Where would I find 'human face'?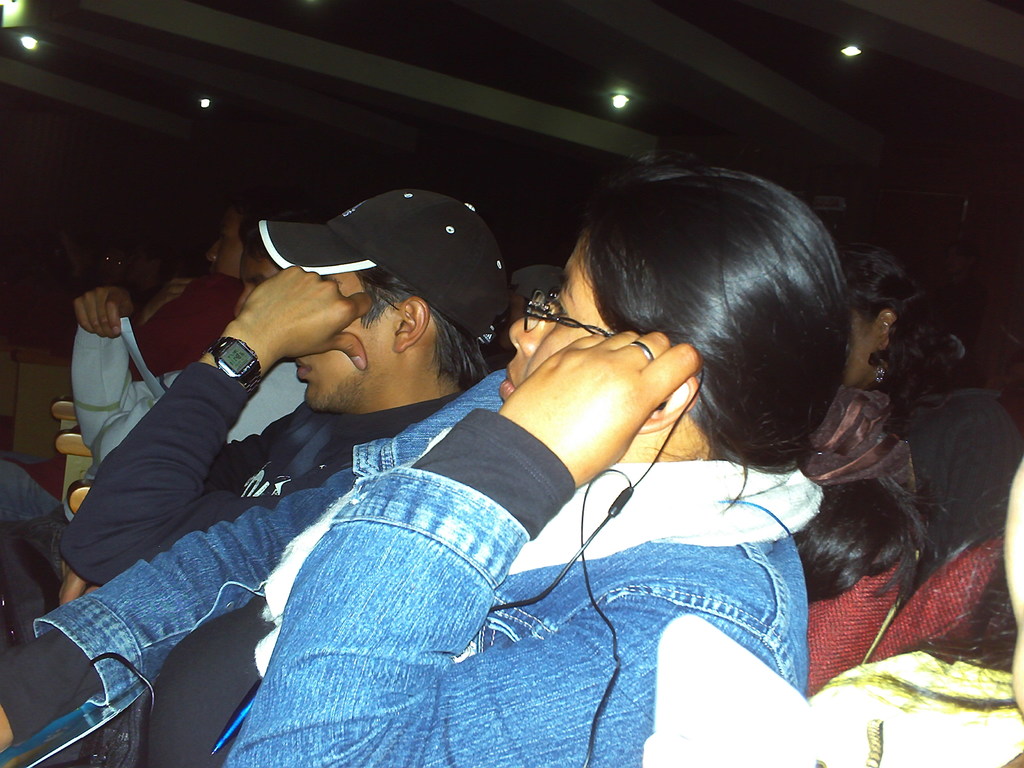
At 129, 246, 154, 280.
